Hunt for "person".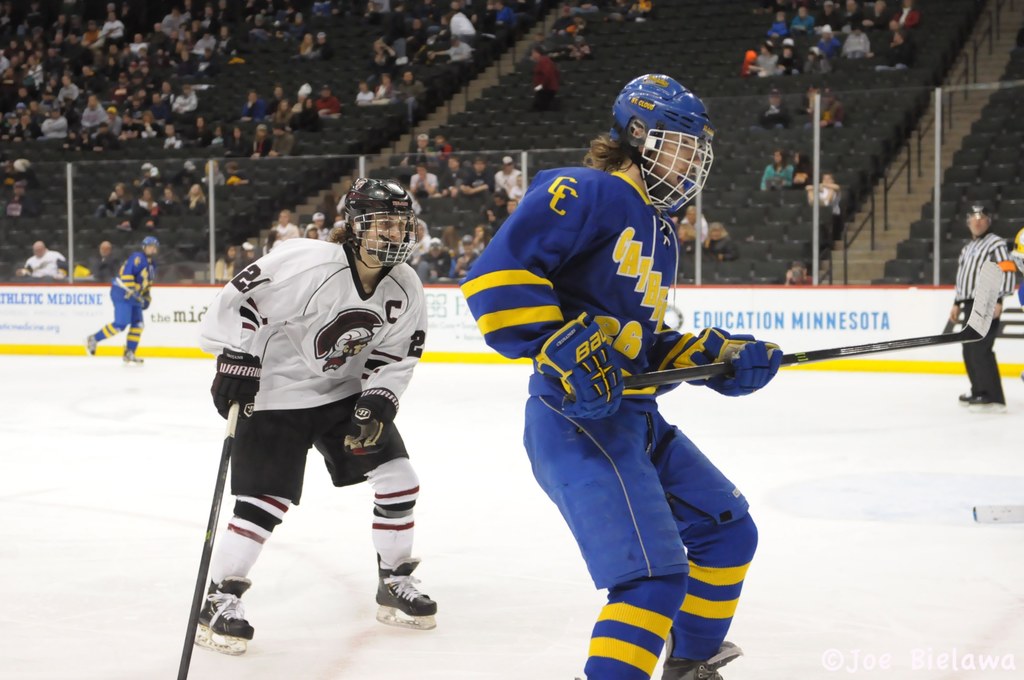
Hunted down at (700,218,739,261).
